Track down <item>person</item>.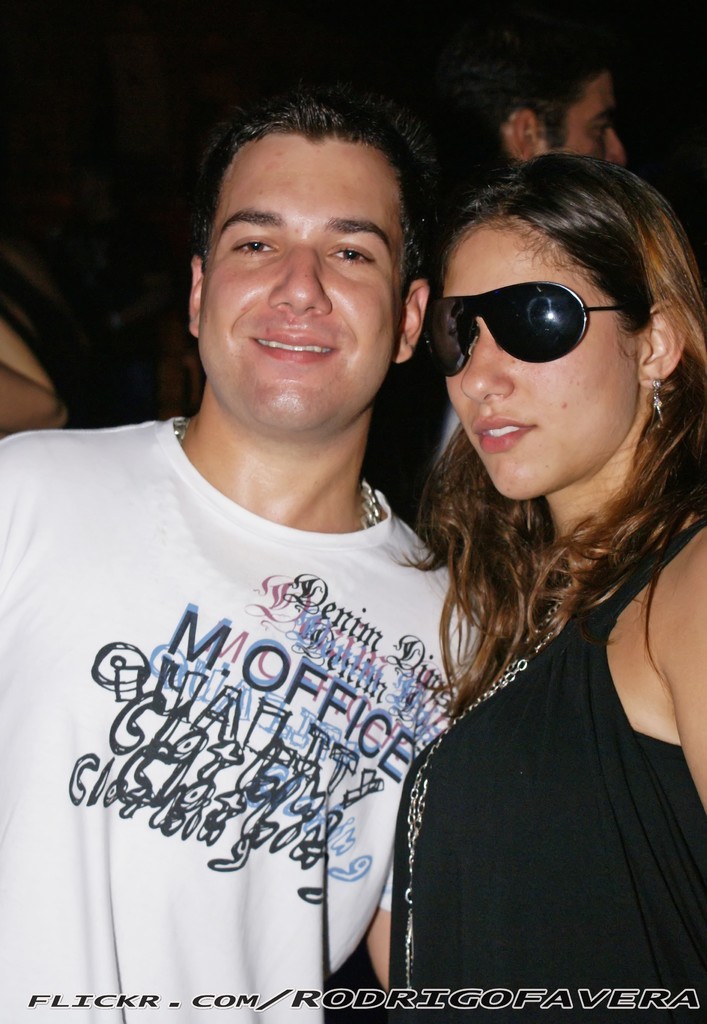
Tracked to 461,46,629,175.
